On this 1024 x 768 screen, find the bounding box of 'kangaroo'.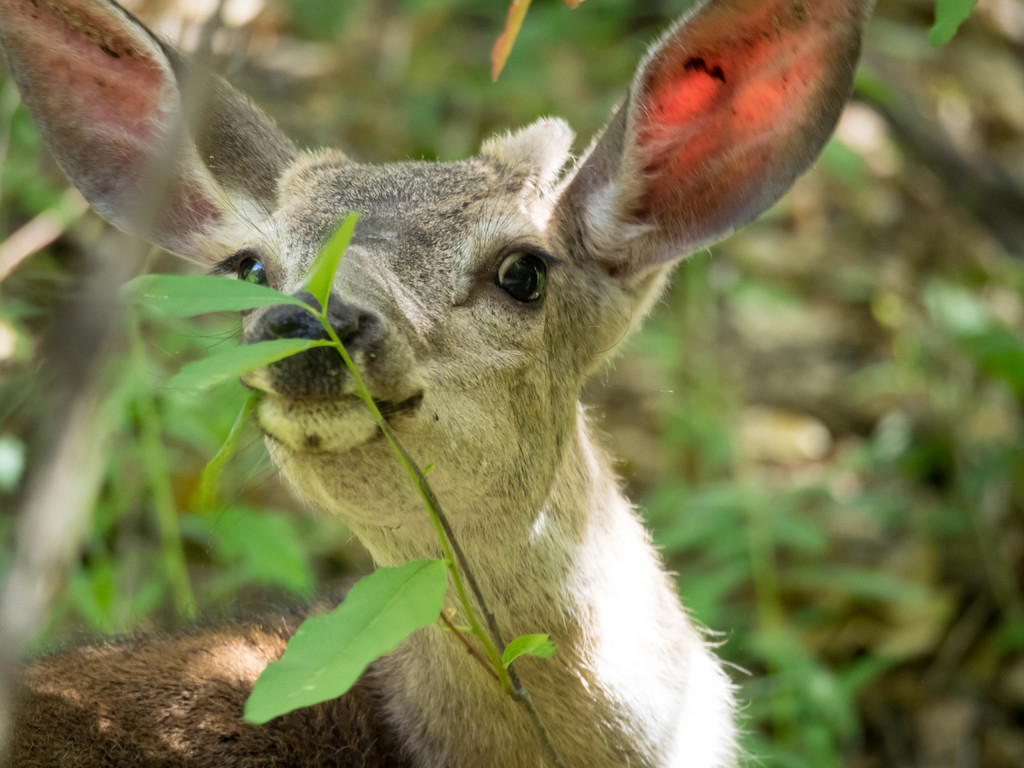
Bounding box: {"left": 3, "top": 0, "right": 896, "bottom": 764}.
